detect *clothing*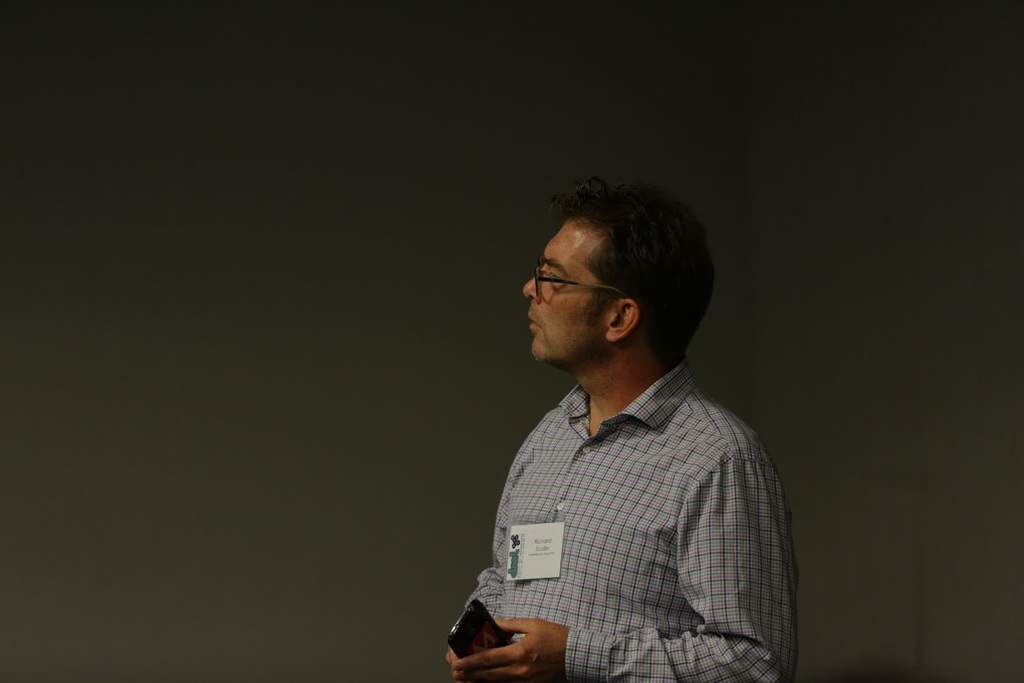
452:329:780:676
